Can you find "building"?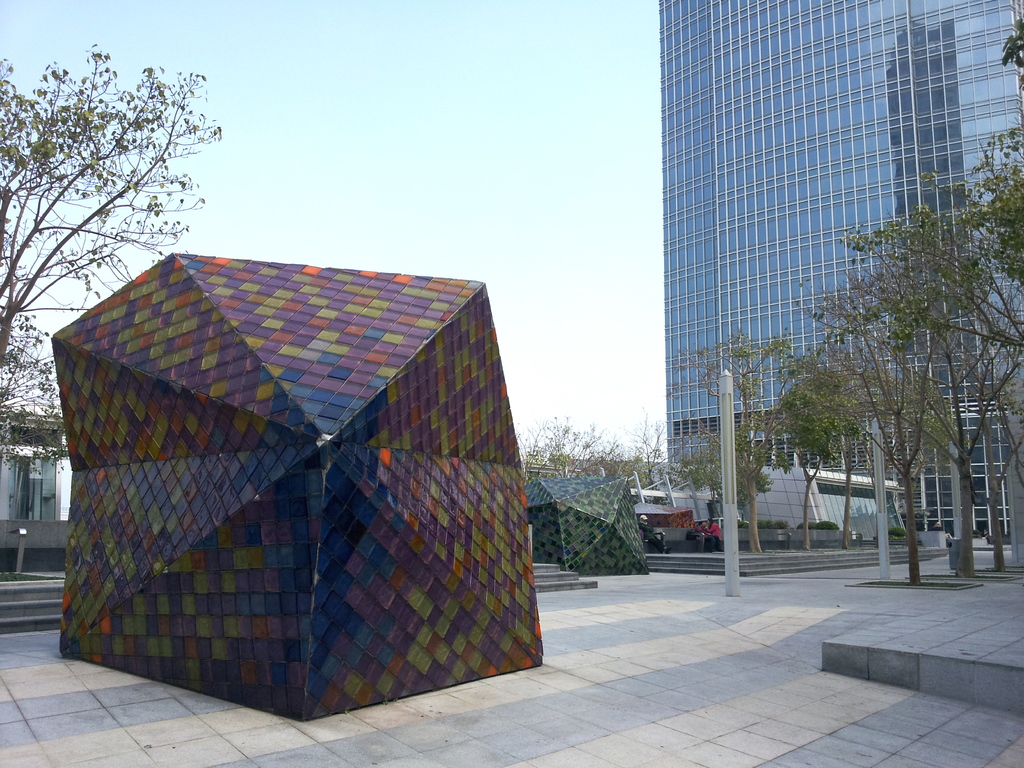
Yes, bounding box: 653:0:1023:552.
